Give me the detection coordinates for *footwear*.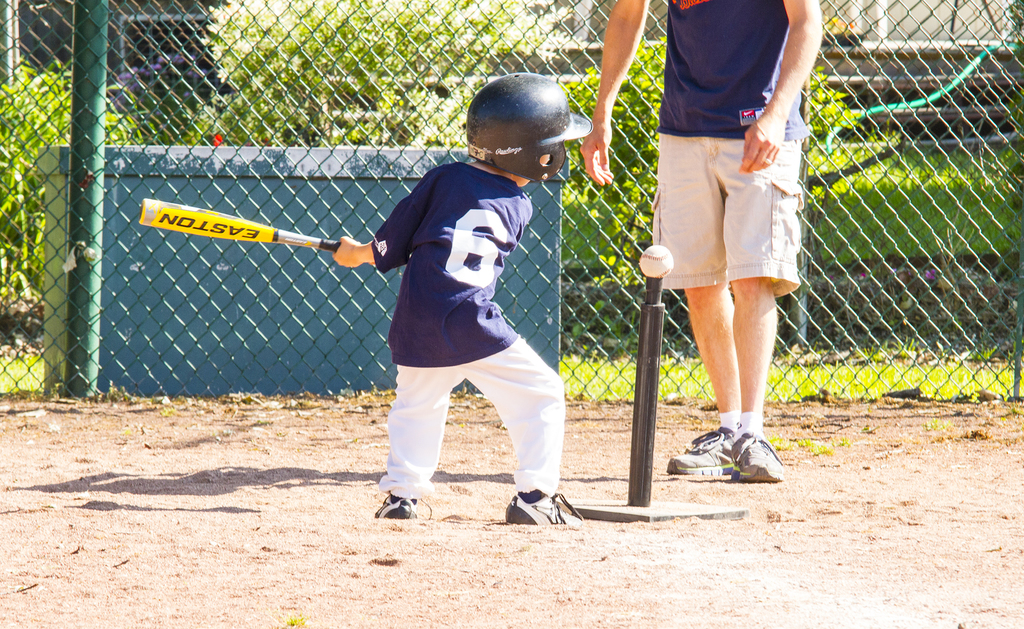
[734,430,776,484].
